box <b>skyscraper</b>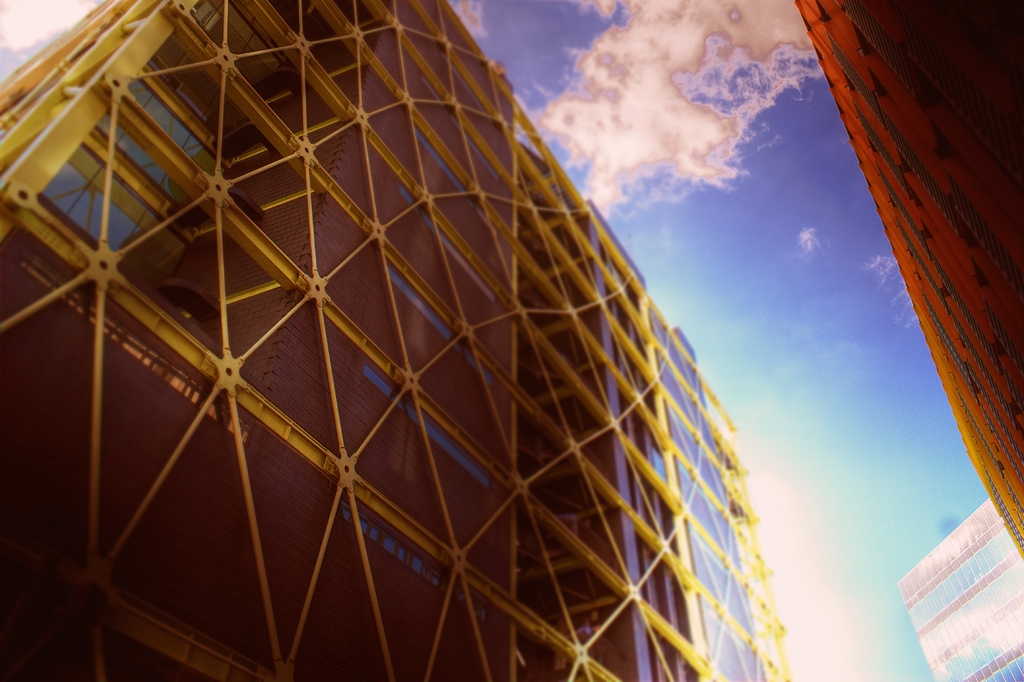
(3,0,795,681)
